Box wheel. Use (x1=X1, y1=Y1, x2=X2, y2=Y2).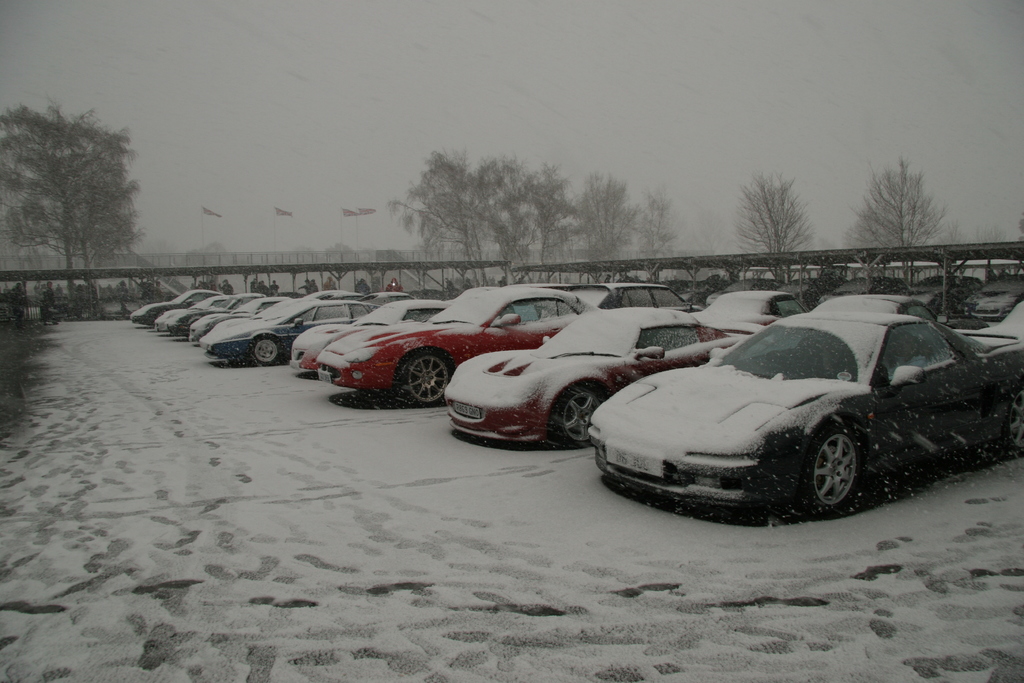
(x1=811, y1=429, x2=883, y2=514).
